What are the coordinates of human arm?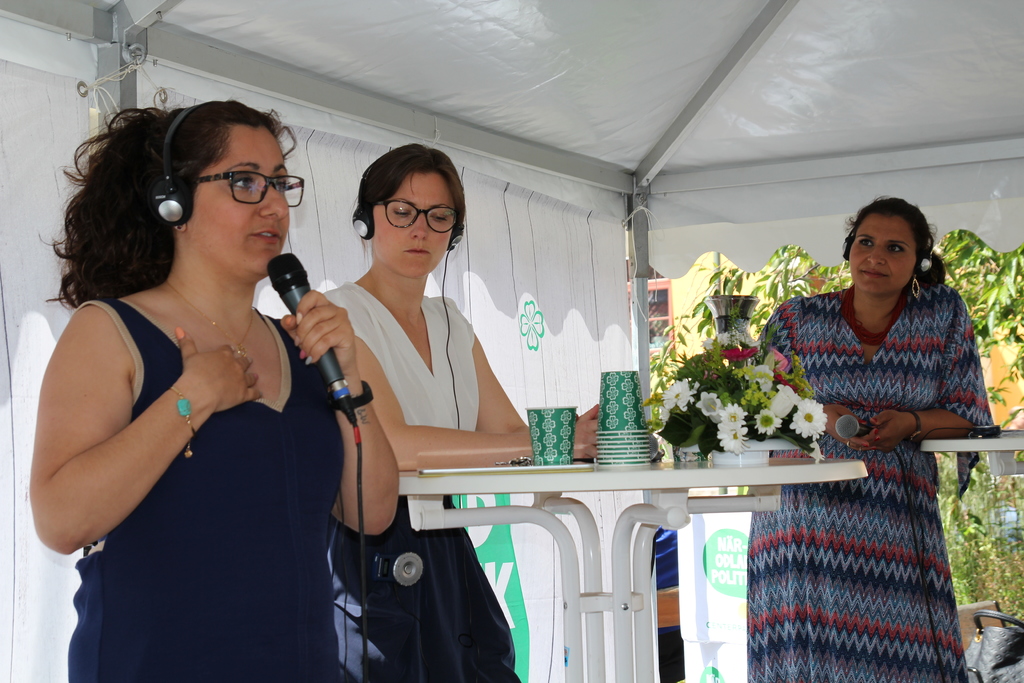
select_region(275, 292, 400, 536).
